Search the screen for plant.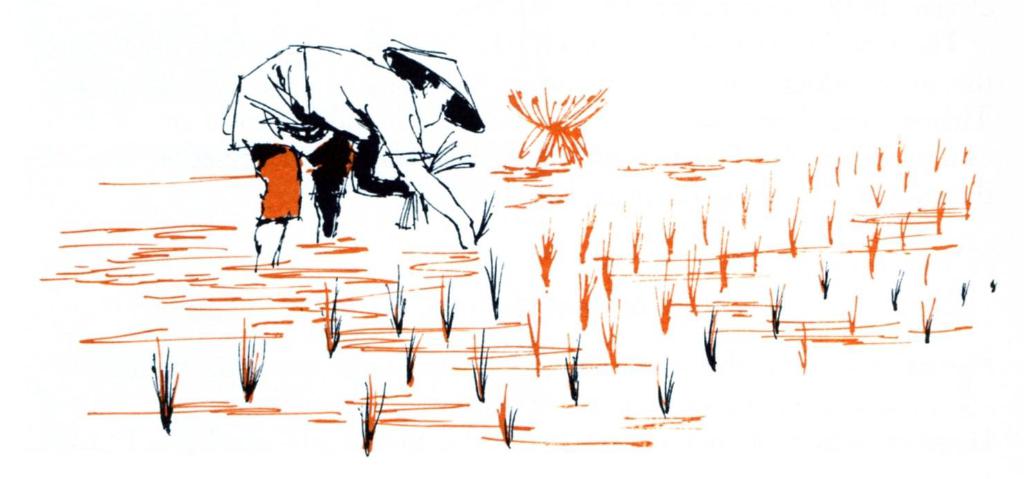
Found at <region>897, 203, 911, 247</region>.
